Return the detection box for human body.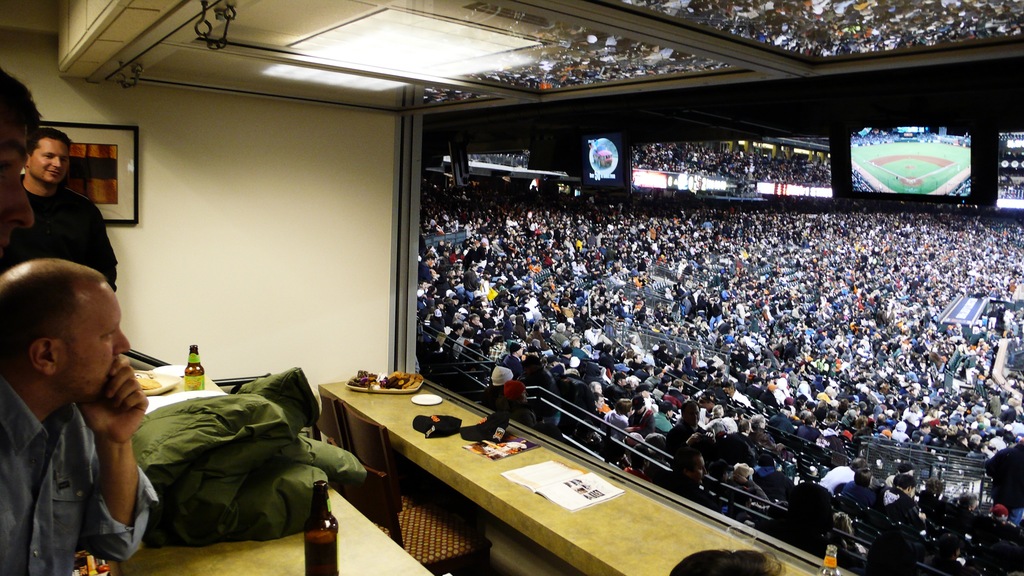
{"left": 626, "top": 260, "right": 631, "bottom": 275}.
